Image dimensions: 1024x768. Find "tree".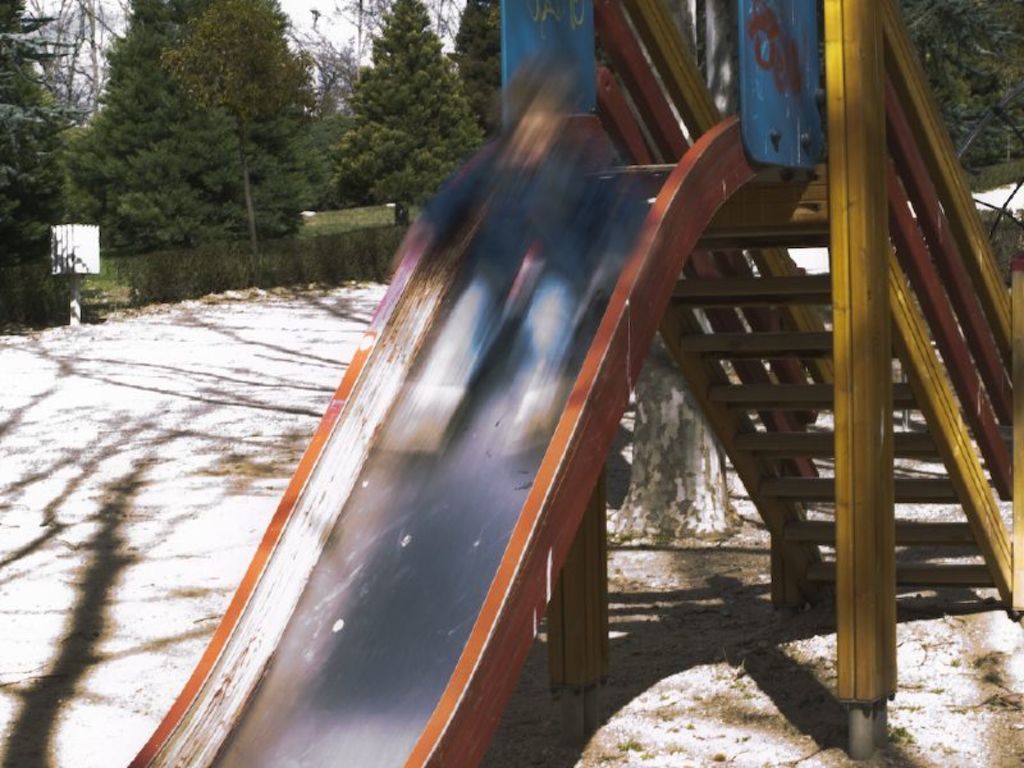
[x1=332, y1=0, x2=485, y2=227].
